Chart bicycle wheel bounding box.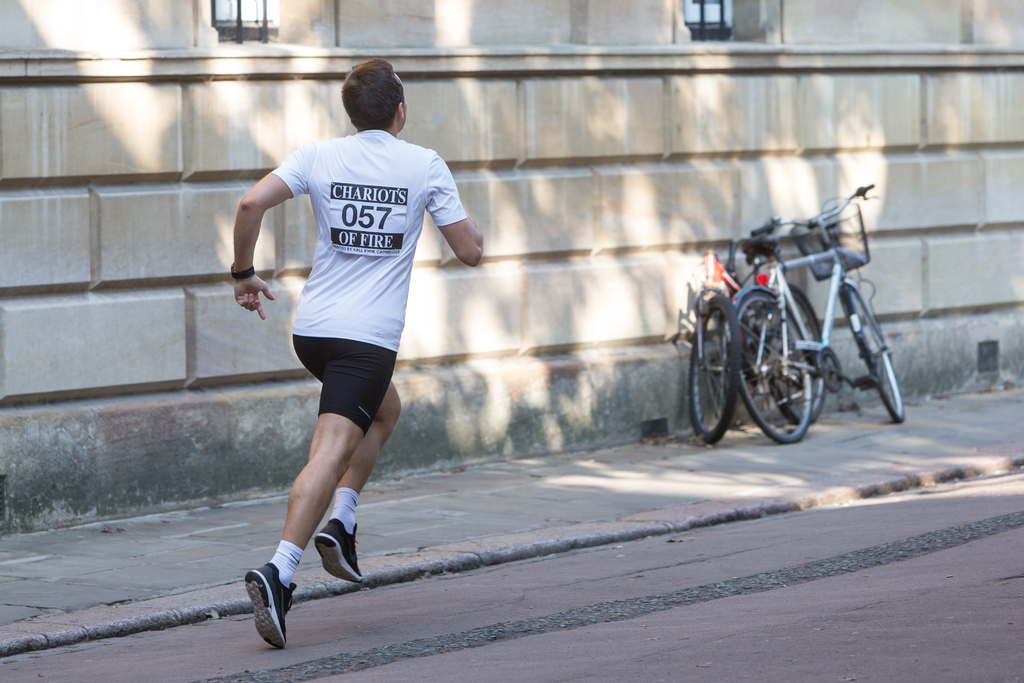
Charted: box=[841, 279, 908, 422].
